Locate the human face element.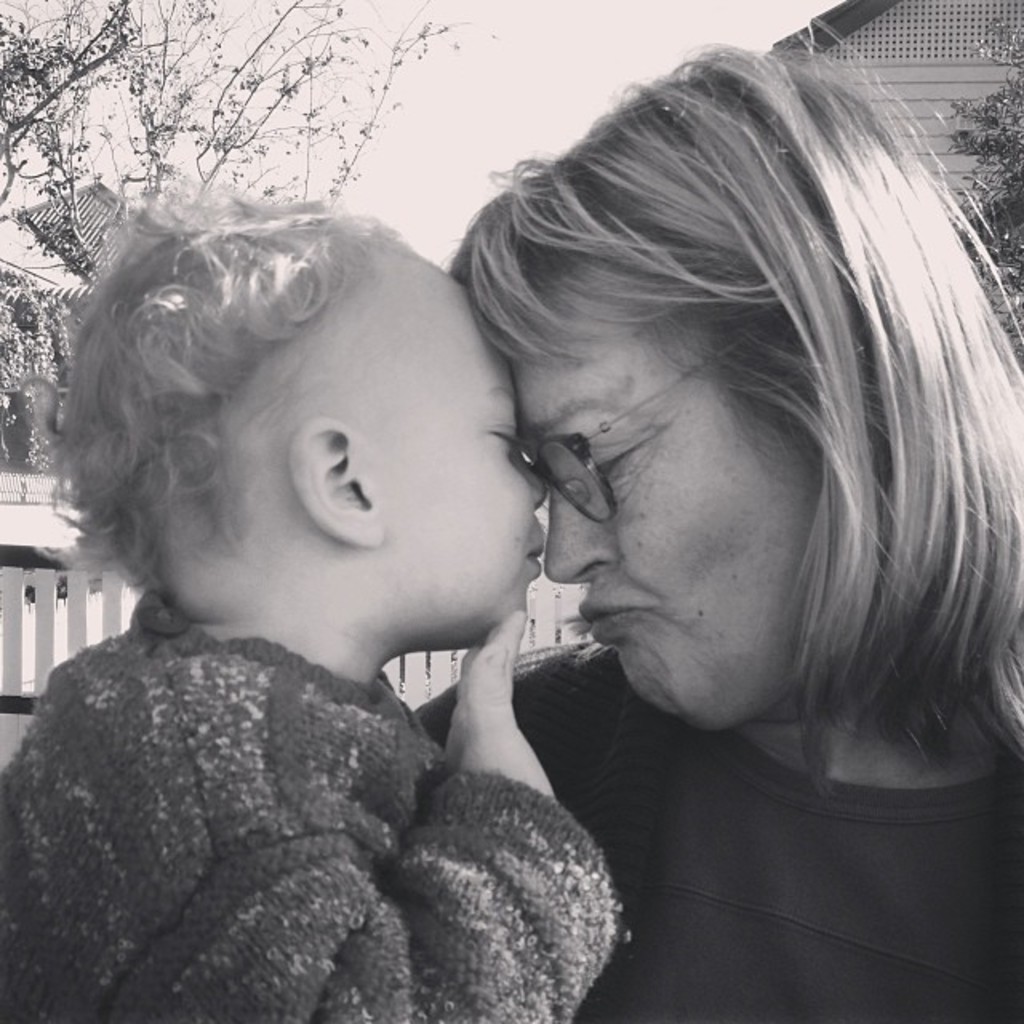
Element bbox: bbox=(522, 275, 806, 731).
